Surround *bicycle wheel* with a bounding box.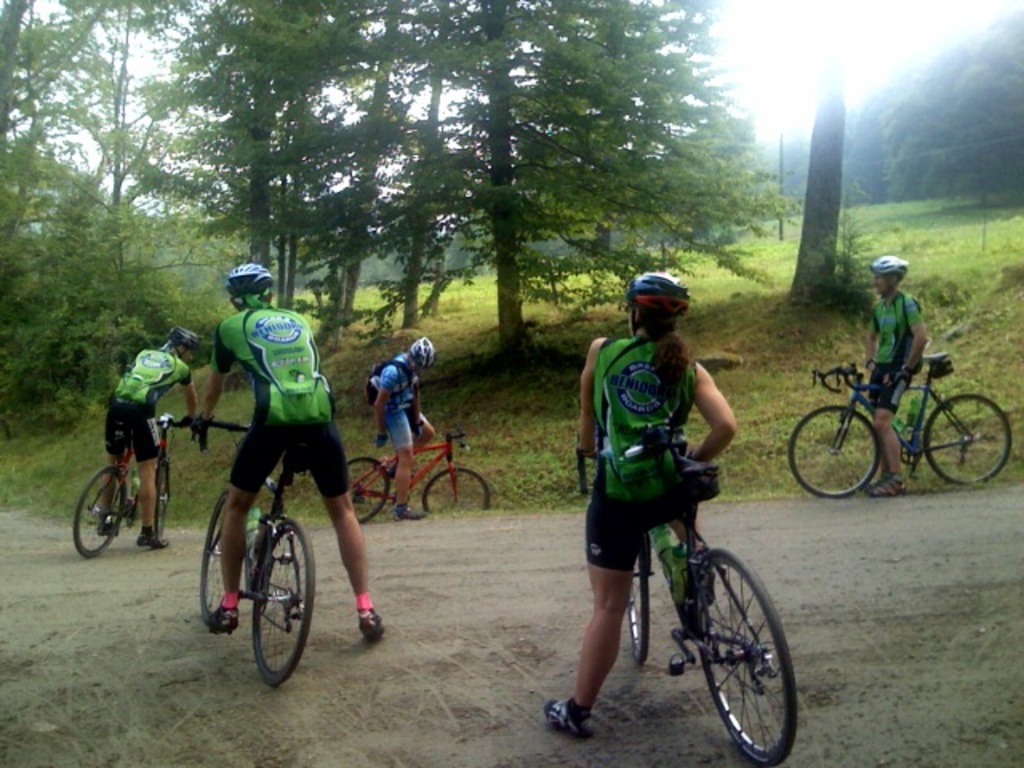
box=[789, 406, 880, 496].
